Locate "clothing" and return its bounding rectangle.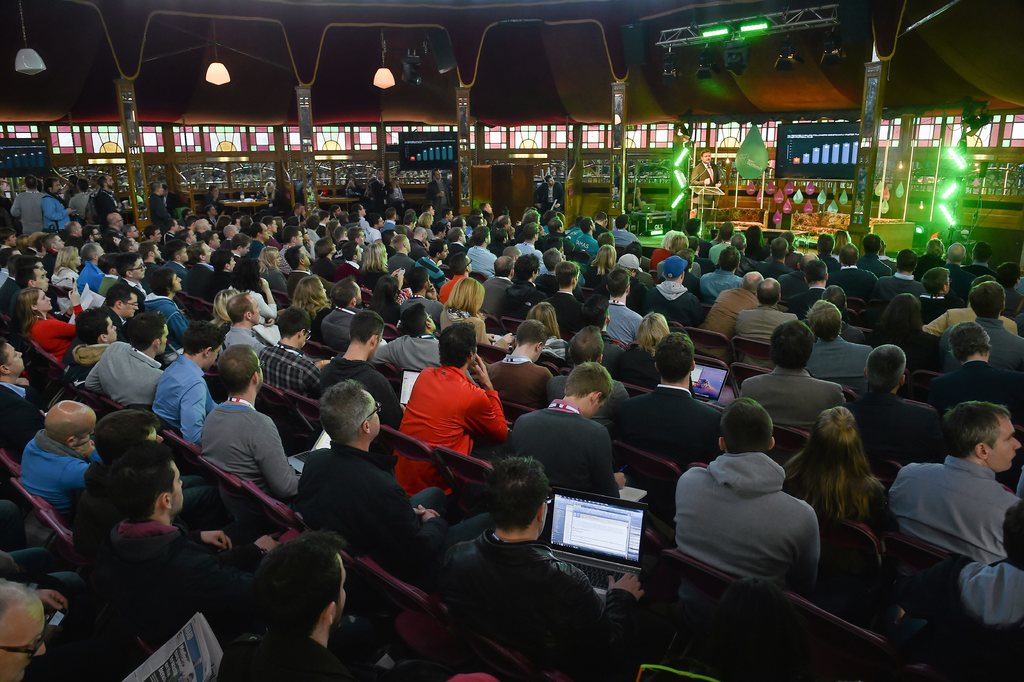
45:250:61:268.
